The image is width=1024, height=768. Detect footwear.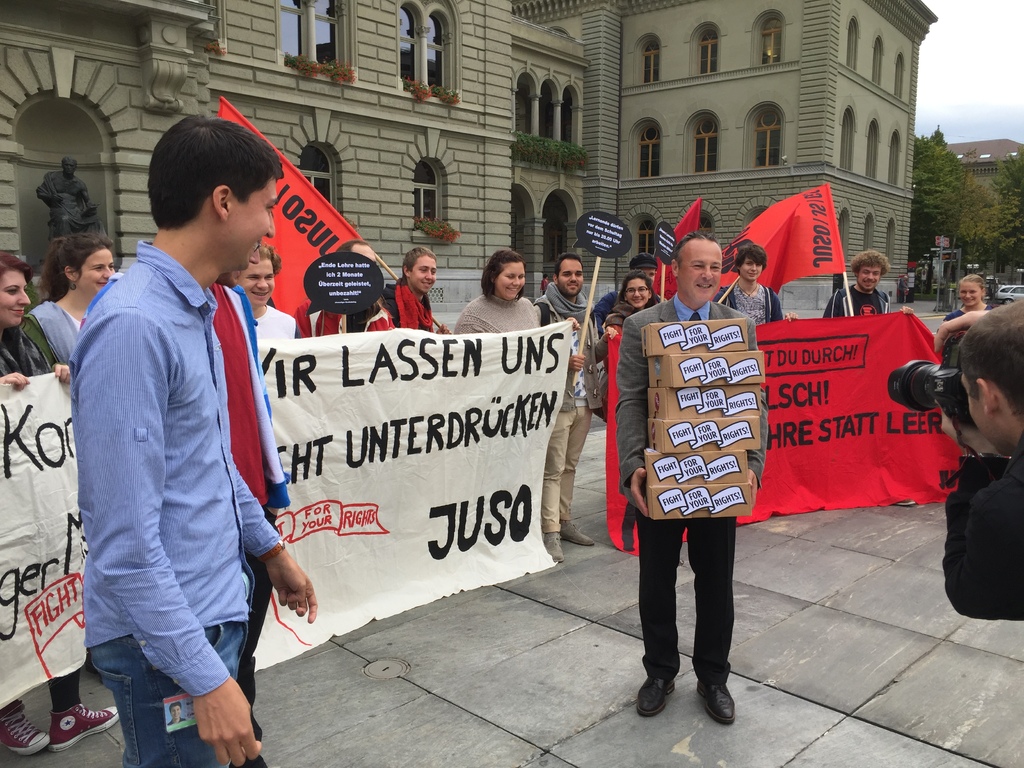
Detection: 698:680:735:724.
